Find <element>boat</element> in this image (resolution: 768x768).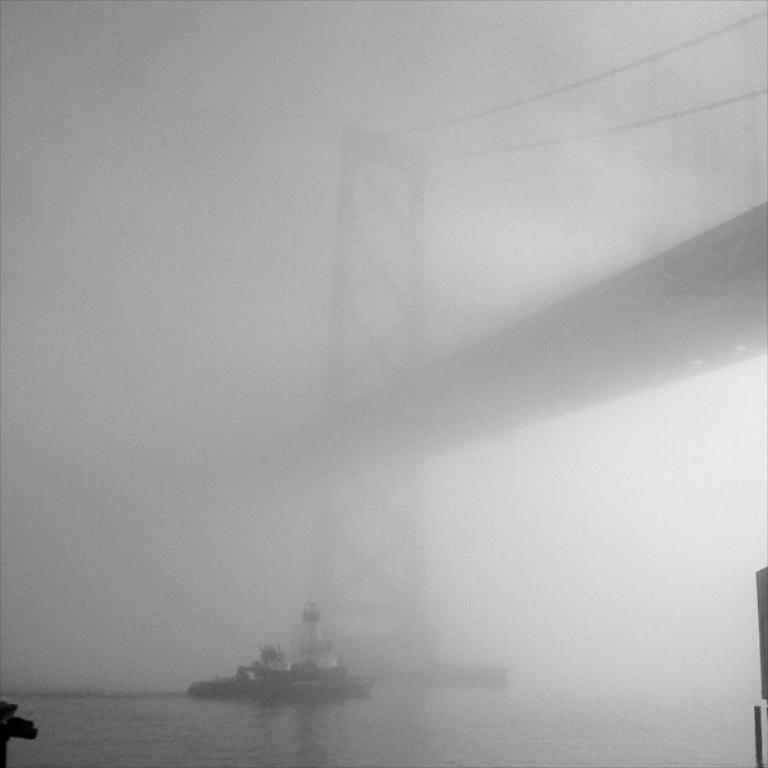
193, 601, 364, 696.
